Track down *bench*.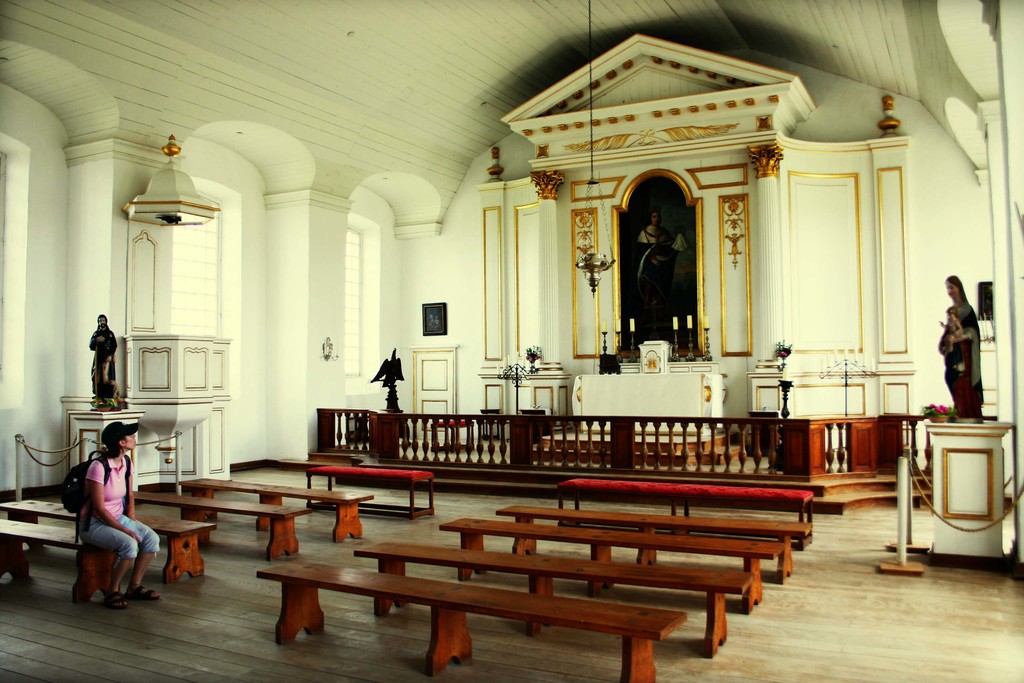
Tracked to bbox=(179, 475, 373, 544).
